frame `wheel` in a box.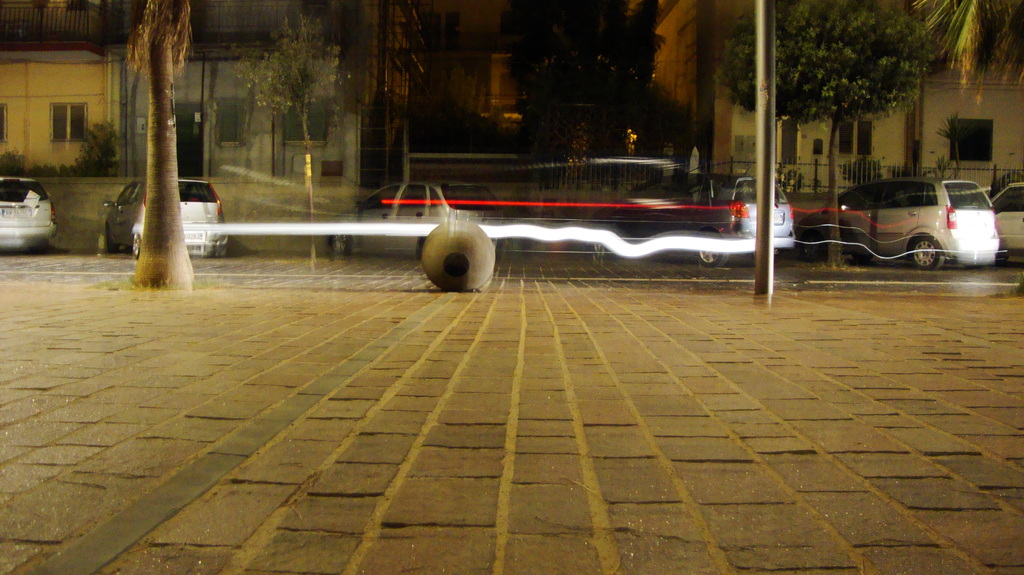
rect(913, 237, 947, 269).
